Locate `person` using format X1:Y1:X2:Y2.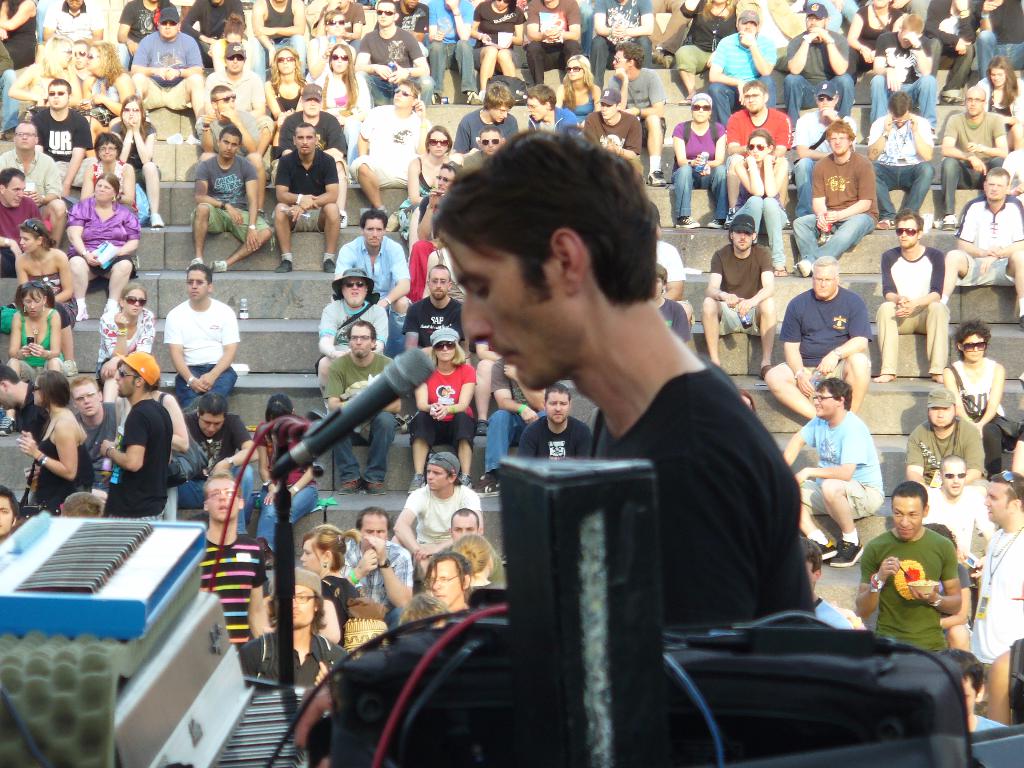
177:403:262:543.
